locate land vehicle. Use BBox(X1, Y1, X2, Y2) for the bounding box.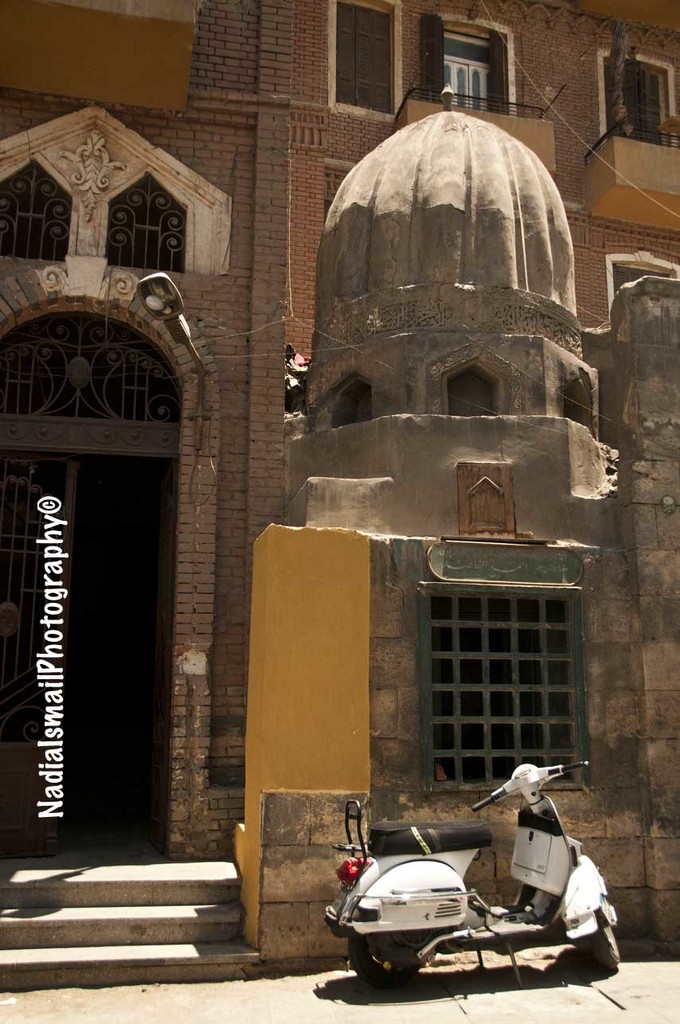
BBox(320, 796, 613, 1018).
